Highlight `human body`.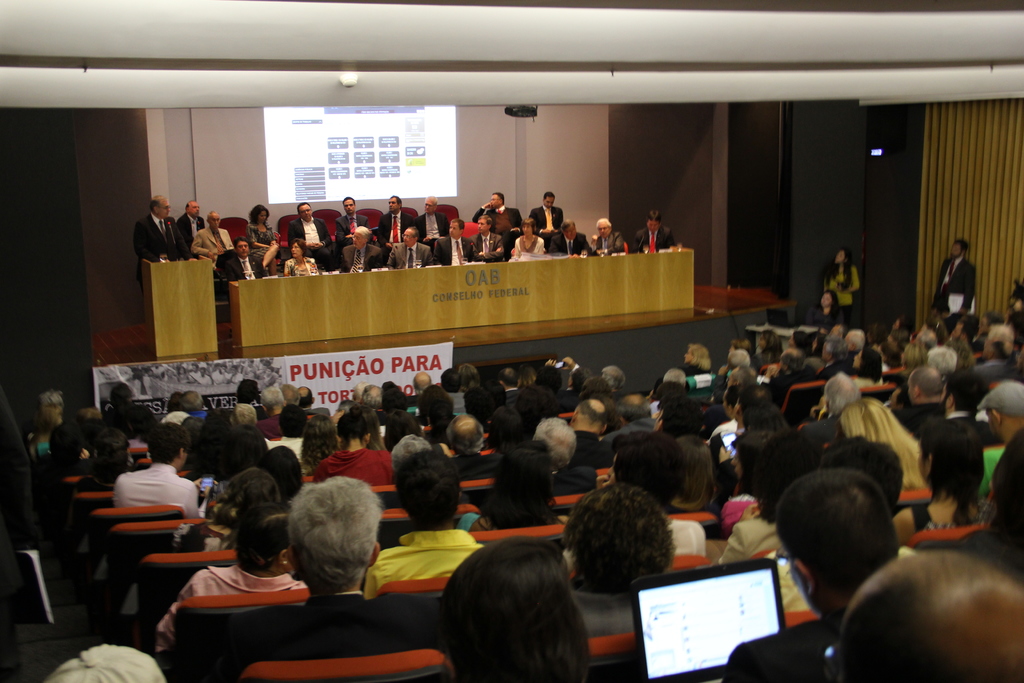
Highlighted region: pyautogui.locateOnScreen(99, 452, 198, 553).
